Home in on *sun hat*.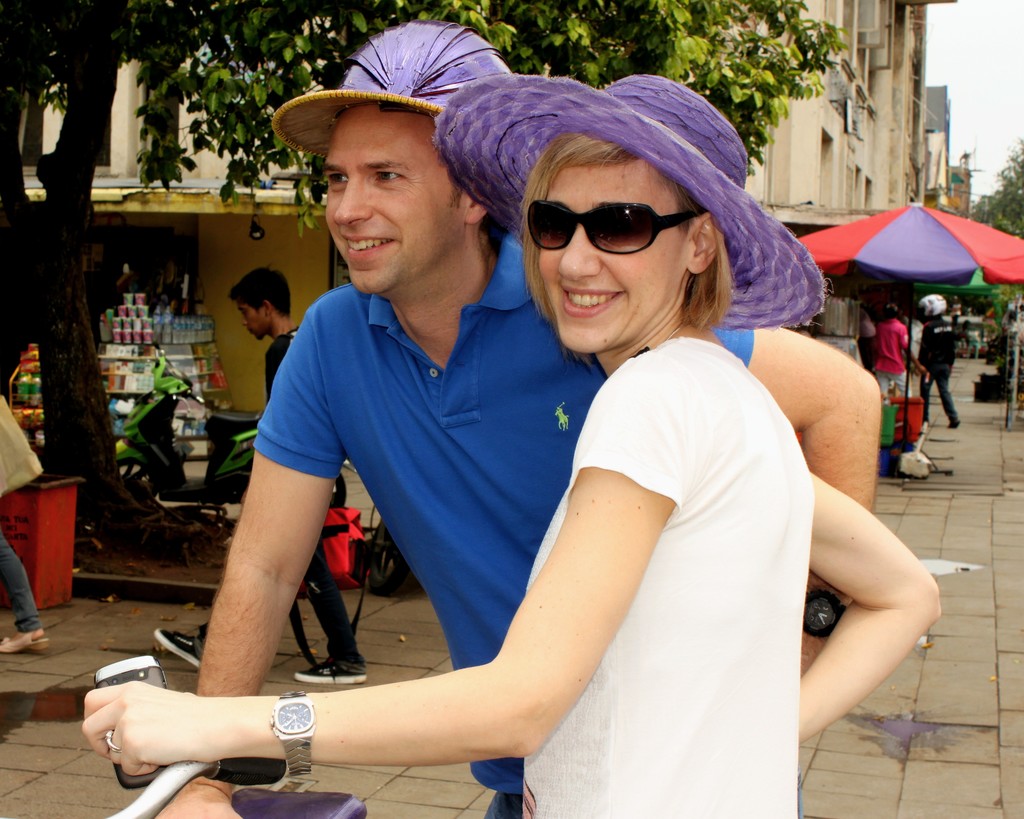
Homed in at locate(270, 18, 524, 161).
